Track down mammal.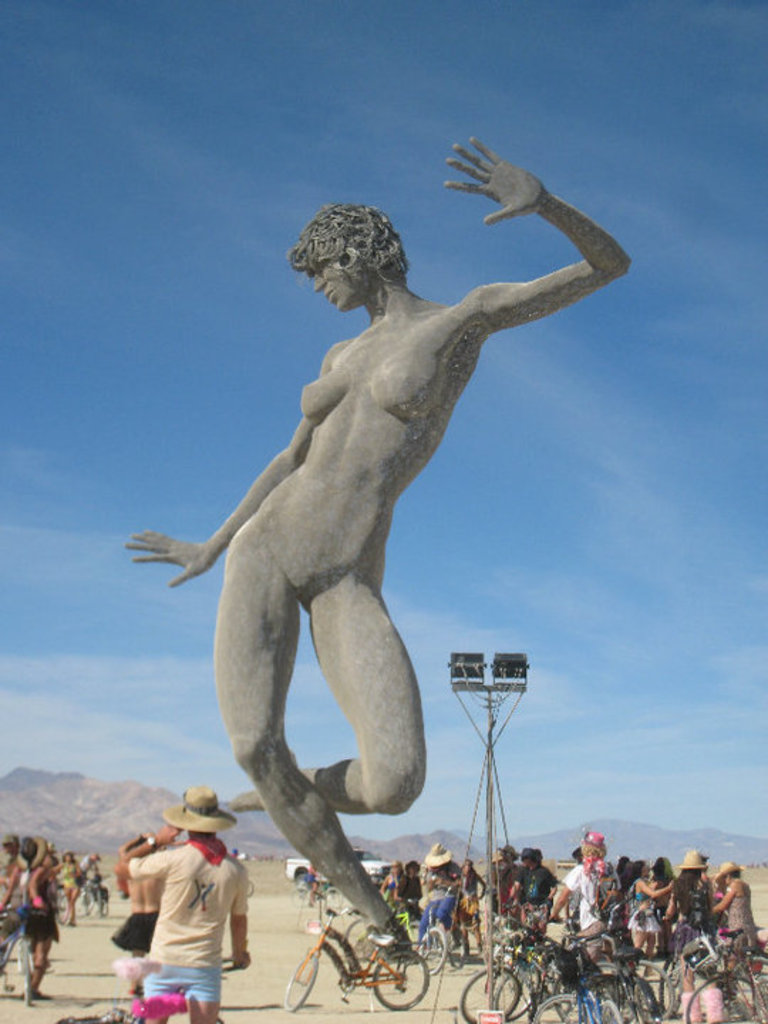
Tracked to Rect(110, 788, 249, 1023).
